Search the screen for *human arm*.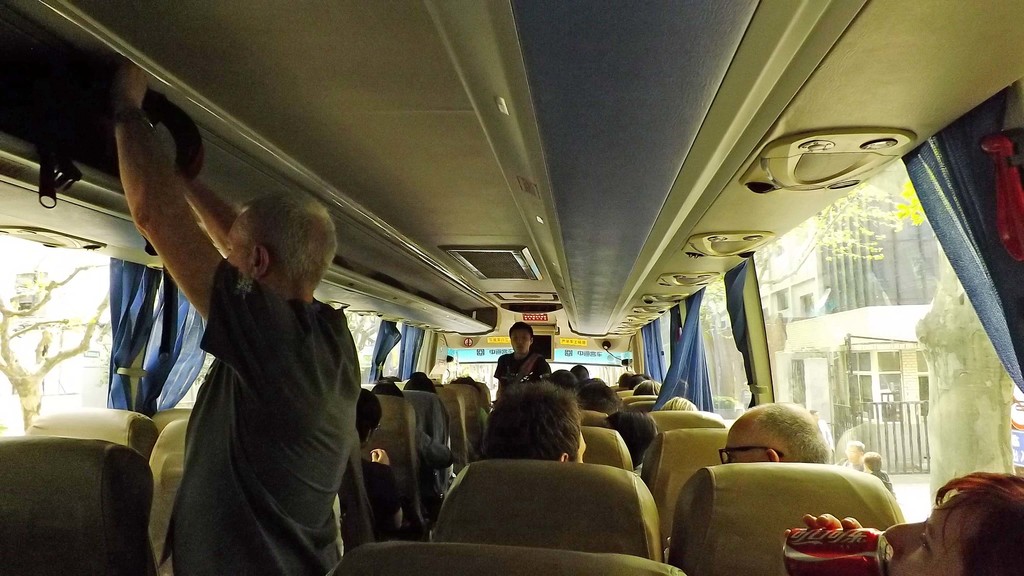
Found at BBox(371, 448, 403, 531).
